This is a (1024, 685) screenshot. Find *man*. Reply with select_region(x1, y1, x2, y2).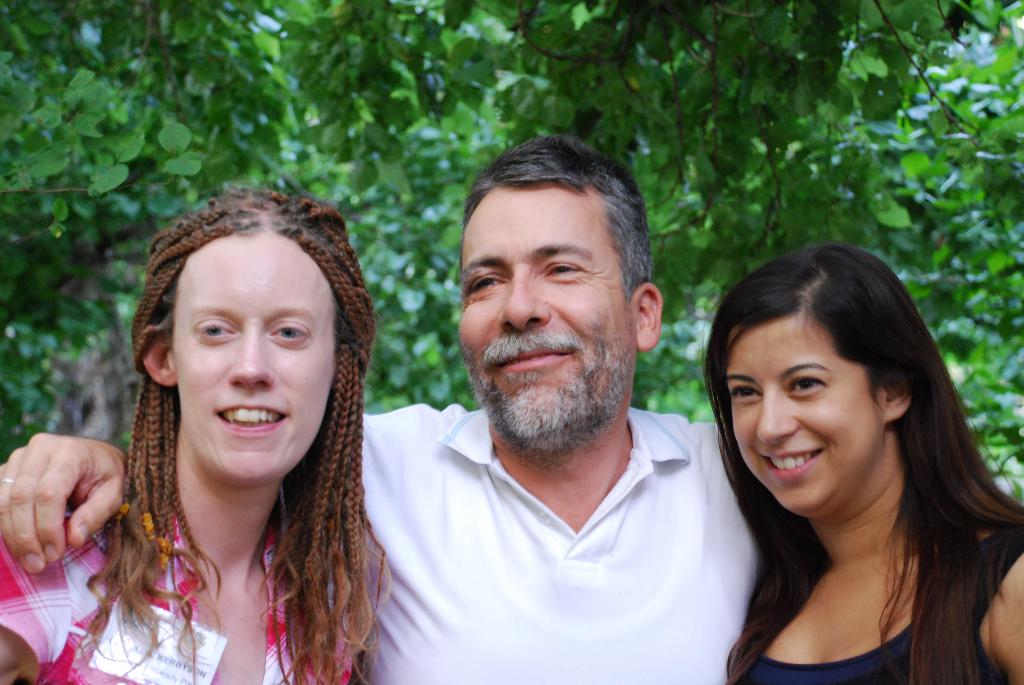
select_region(370, 143, 727, 595).
